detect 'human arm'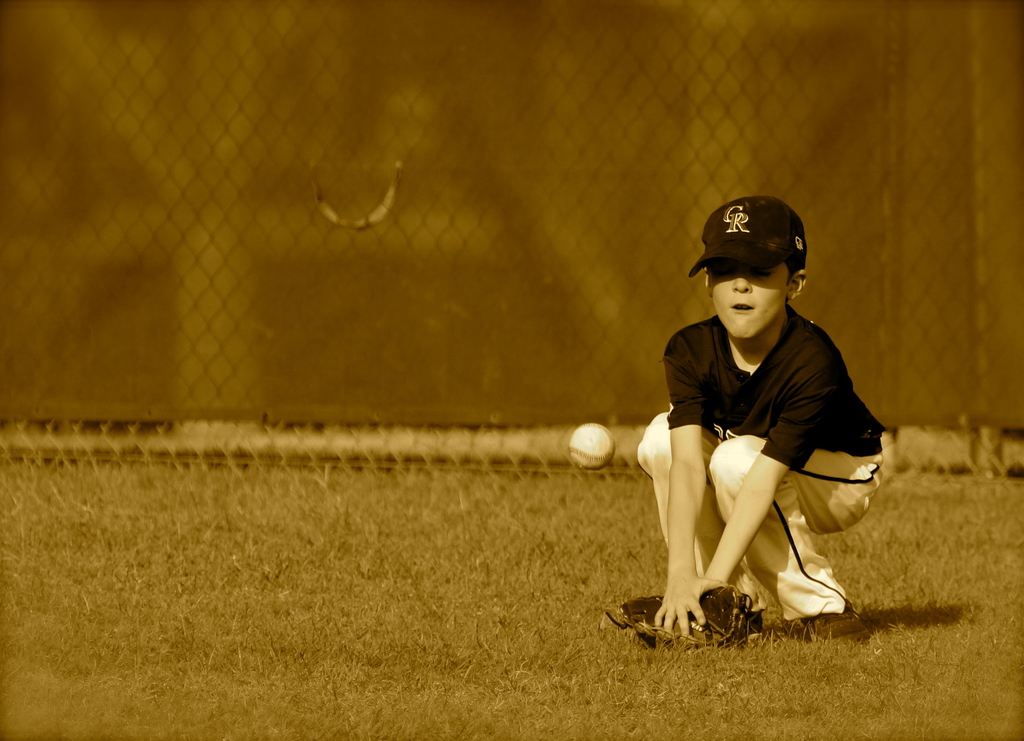
detection(621, 339, 849, 653)
